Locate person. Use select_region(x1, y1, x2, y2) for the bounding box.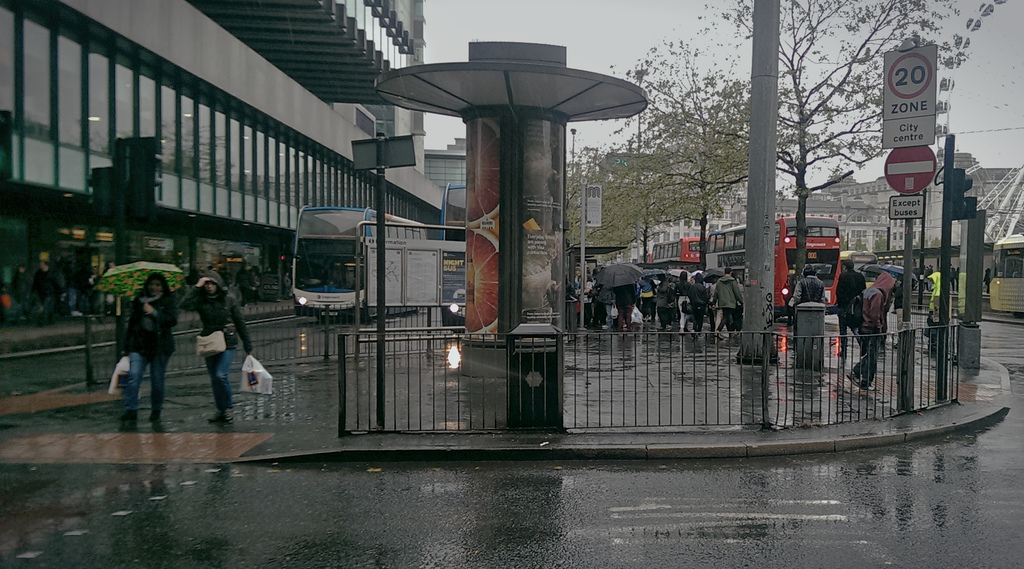
select_region(686, 268, 707, 329).
